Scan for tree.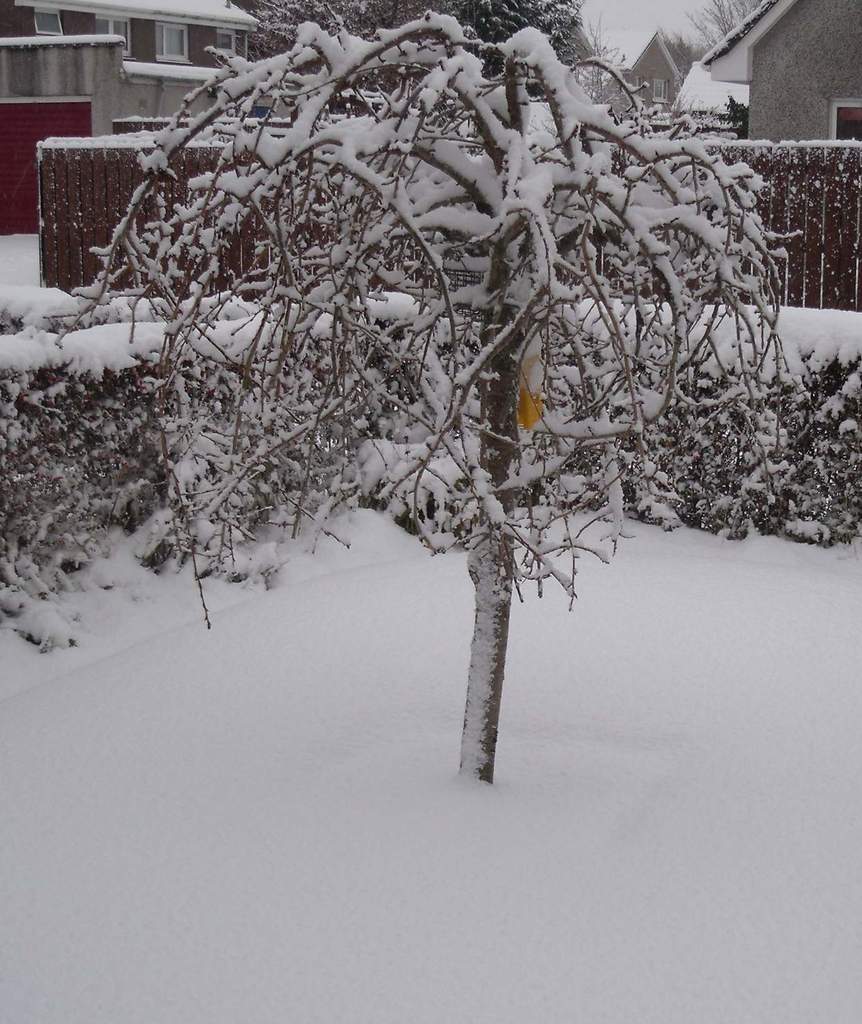
Scan result: box(688, 0, 775, 46).
